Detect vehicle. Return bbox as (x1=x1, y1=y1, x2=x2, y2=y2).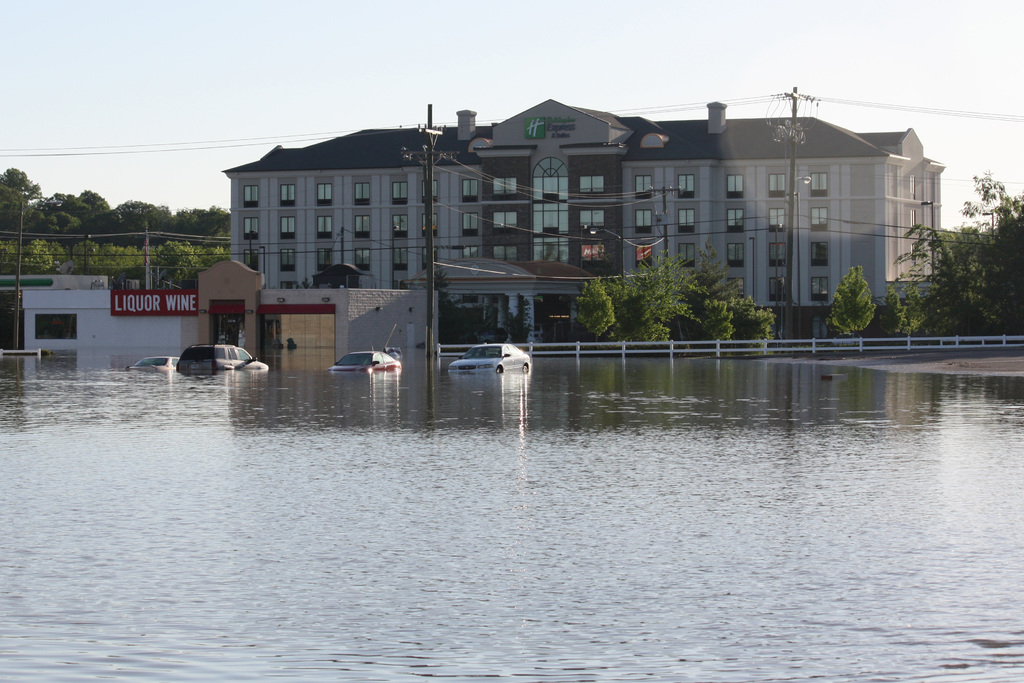
(x1=451, y1=342, x2=536, y2=374).
